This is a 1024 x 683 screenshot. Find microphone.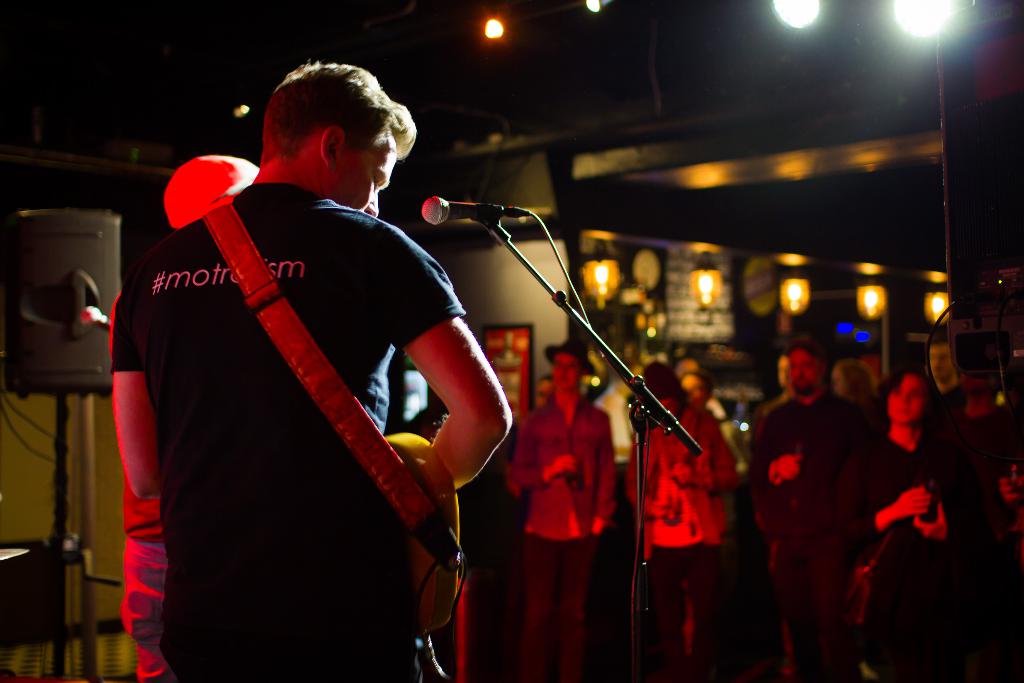
Bounding box: select_region(396, 187, 527, 238).
